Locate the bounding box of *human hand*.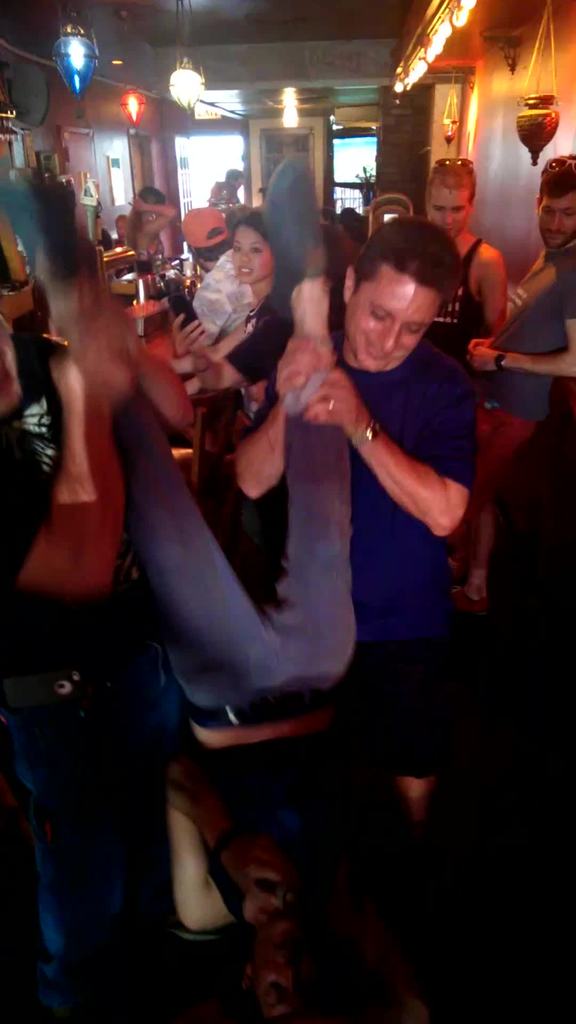
Bounding box: x1=130 y1=196 x2=146 y2=213.
